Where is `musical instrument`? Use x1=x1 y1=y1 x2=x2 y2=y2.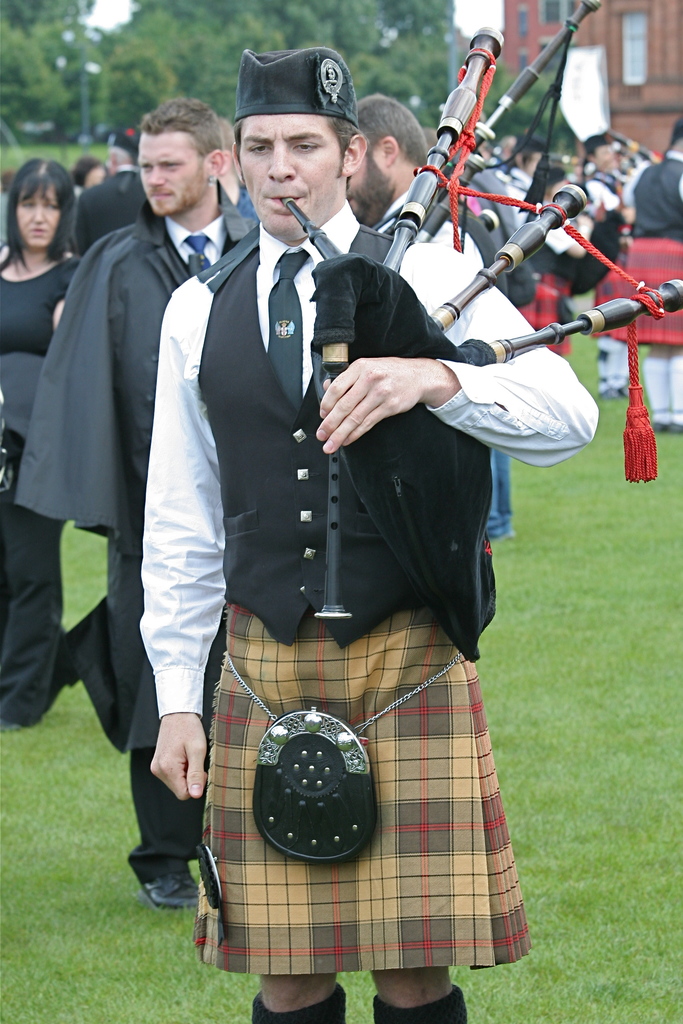
x1=269 y1=0 x2=682 y2=660.
